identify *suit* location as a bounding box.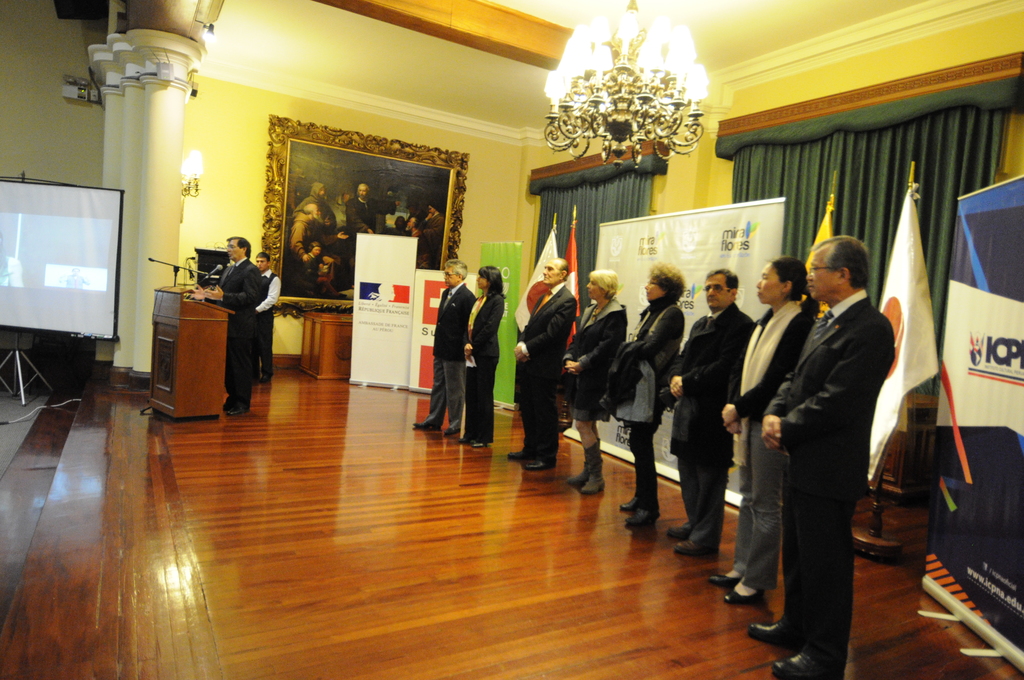
(564,300,630,422).
